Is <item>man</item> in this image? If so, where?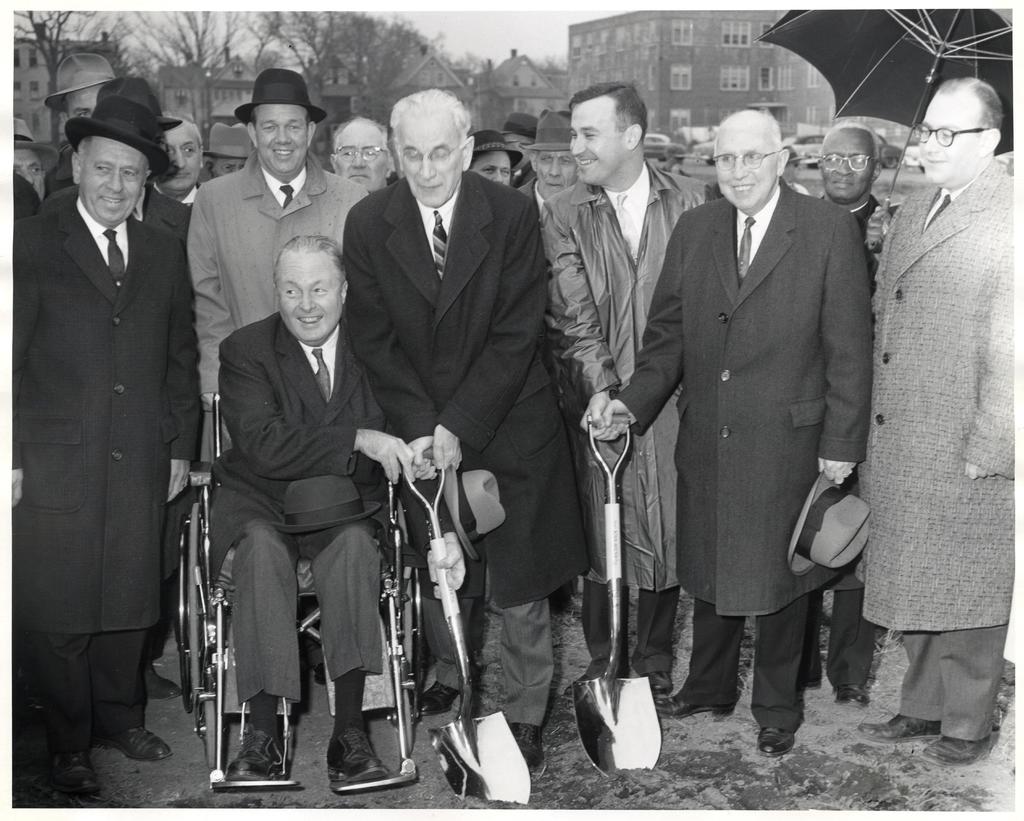
Yes, at [left=813, top=119, right=887, bottom=703].
